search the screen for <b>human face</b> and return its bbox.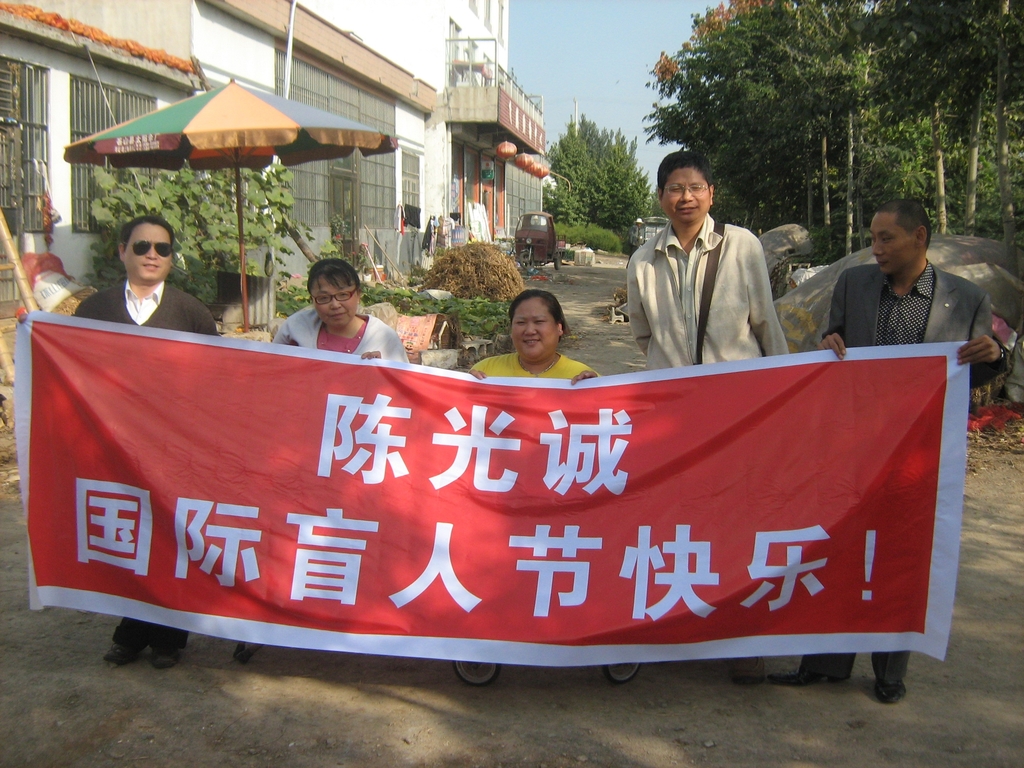
Found: bbox(127, 221, 172, 289).
